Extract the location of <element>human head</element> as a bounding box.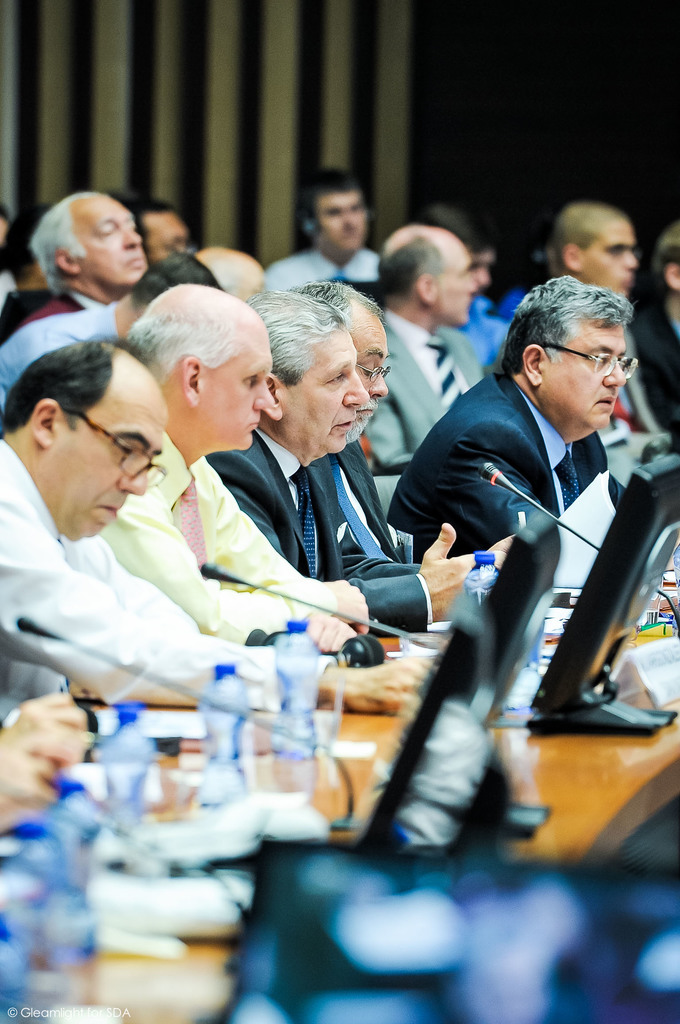
(245,286,368,462).
